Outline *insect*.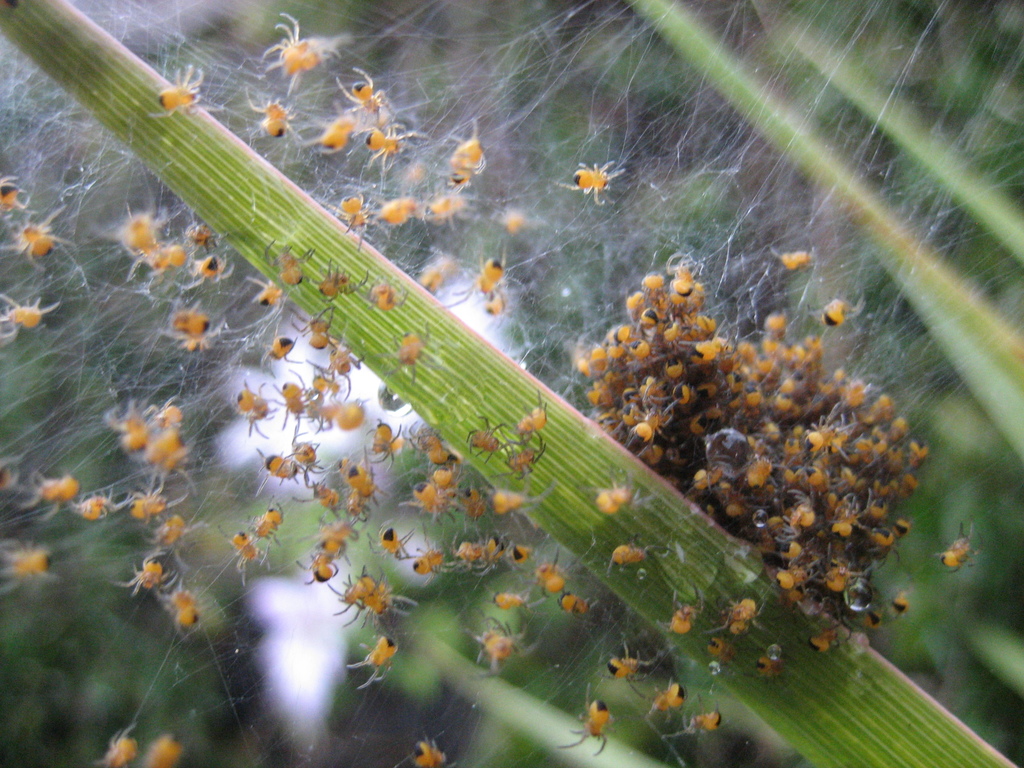
Outline: bbox=[340, 196, 364, 234].
